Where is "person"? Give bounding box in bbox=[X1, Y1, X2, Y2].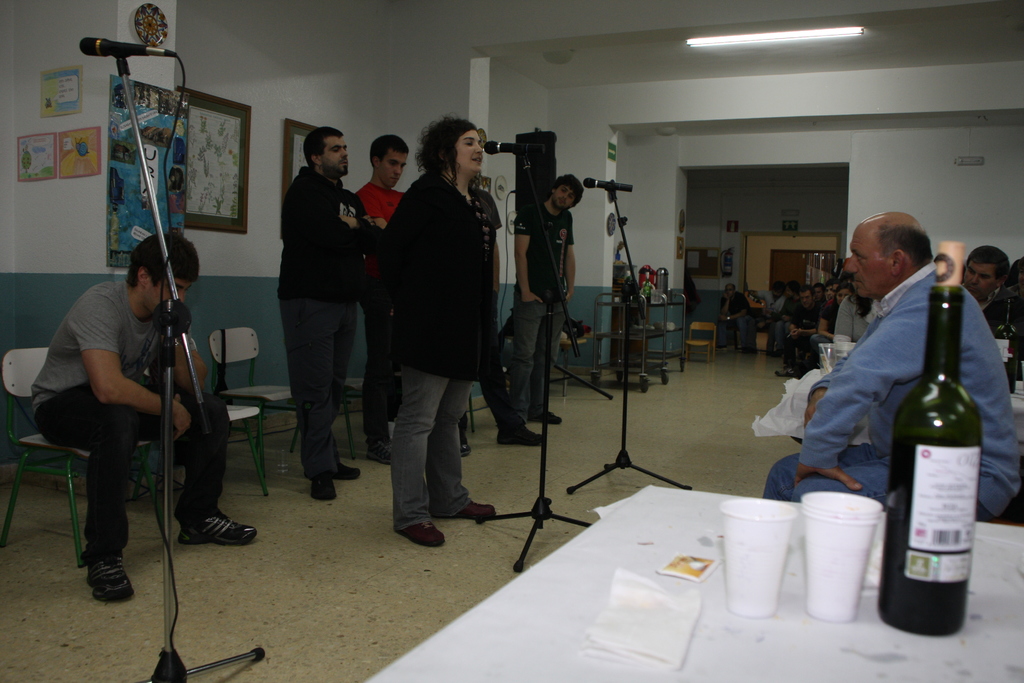
bbox=[518, 159, 566, 432].
